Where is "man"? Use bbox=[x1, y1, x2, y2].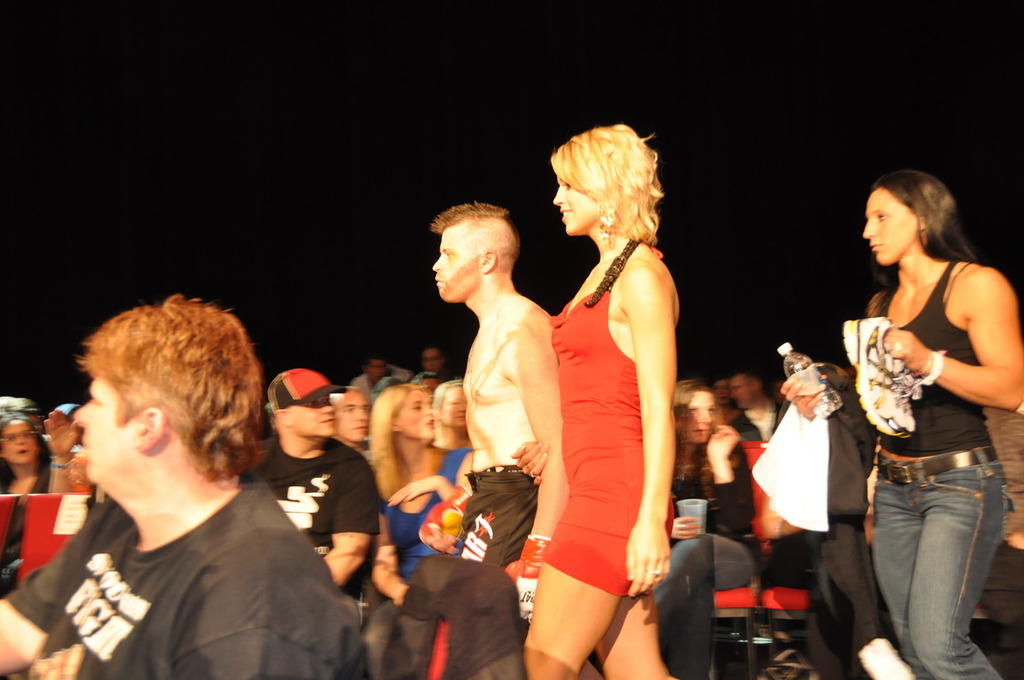
bbox=[352, 357, 393, 403].
